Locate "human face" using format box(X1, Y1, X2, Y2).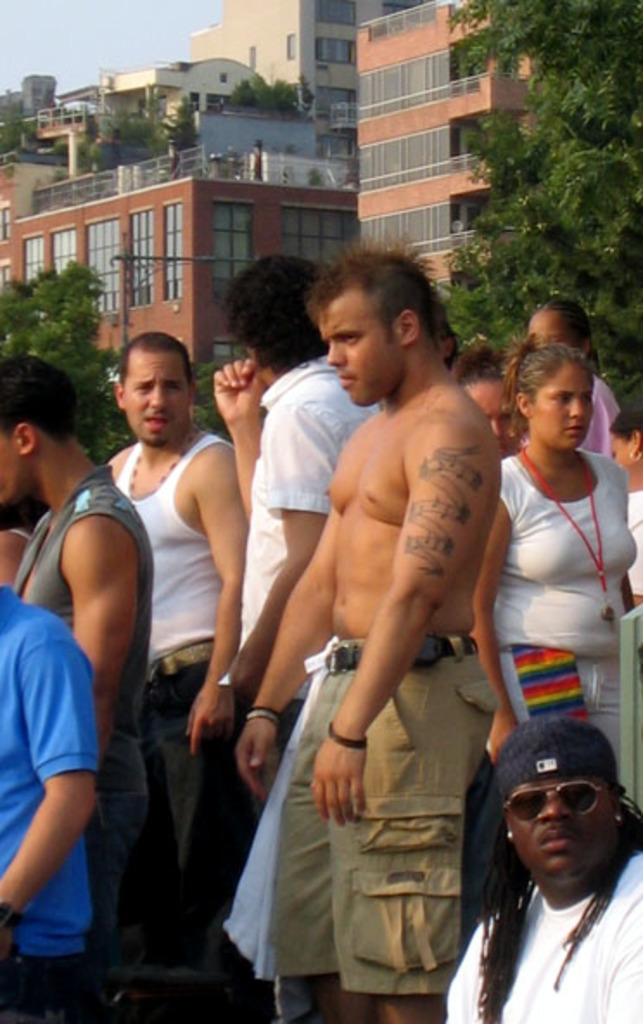
box(467, 375, 525, 453).
